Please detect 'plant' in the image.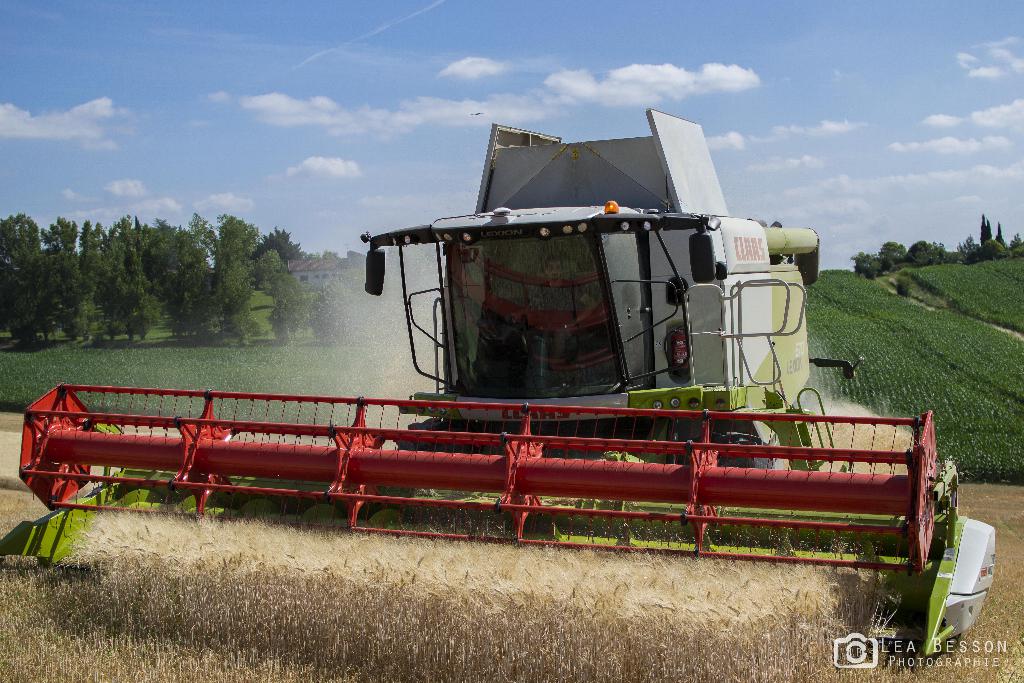
(x1=0, y1=320, x2=442, y2=435).
